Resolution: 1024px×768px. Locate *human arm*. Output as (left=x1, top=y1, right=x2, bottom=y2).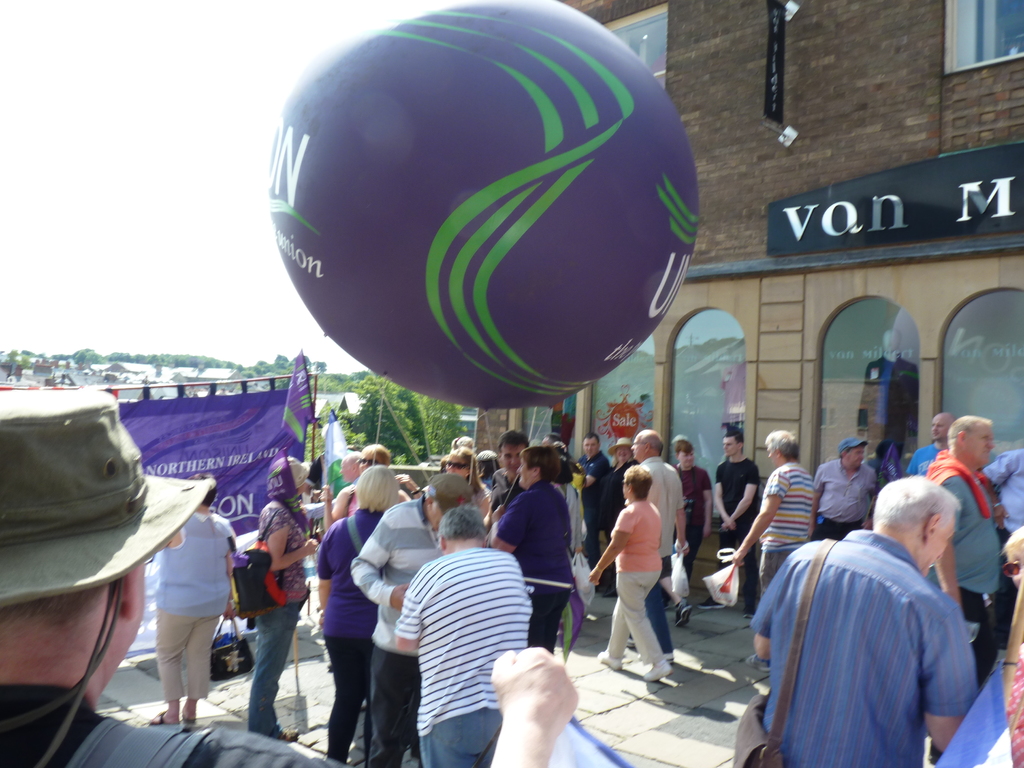
(left=579, top=458, right=607, bottom=487).
